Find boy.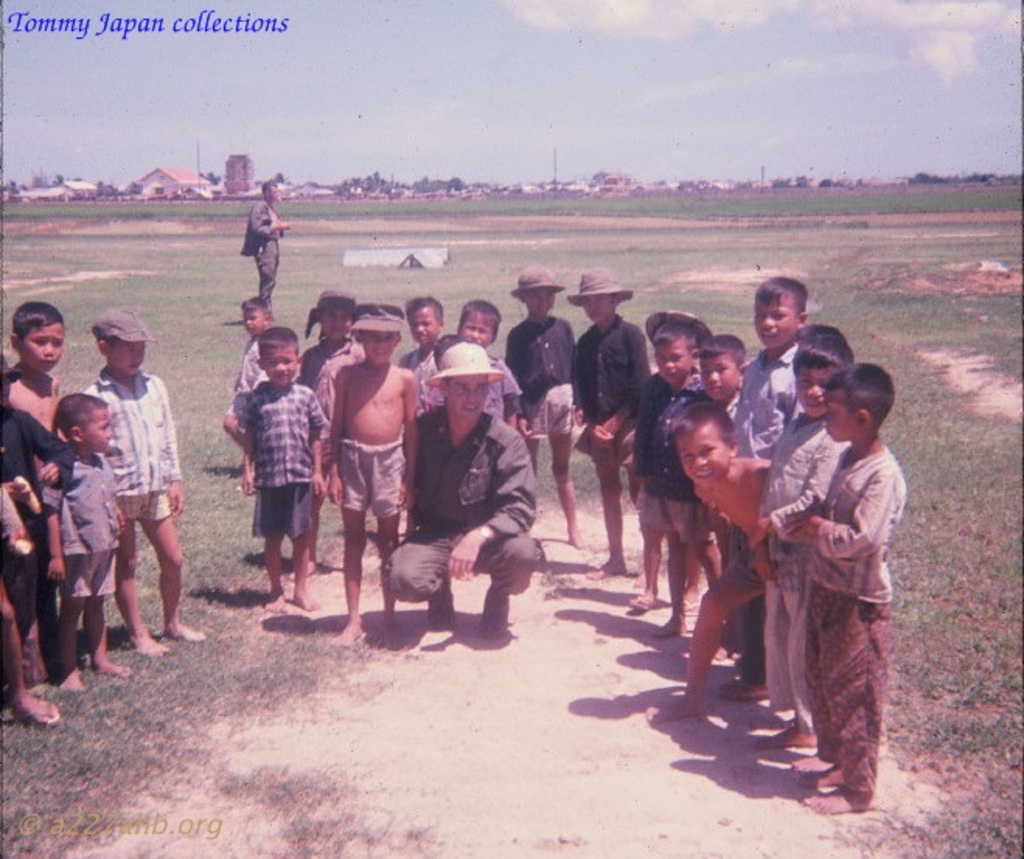
BBox(749, 329, 856, 741).
